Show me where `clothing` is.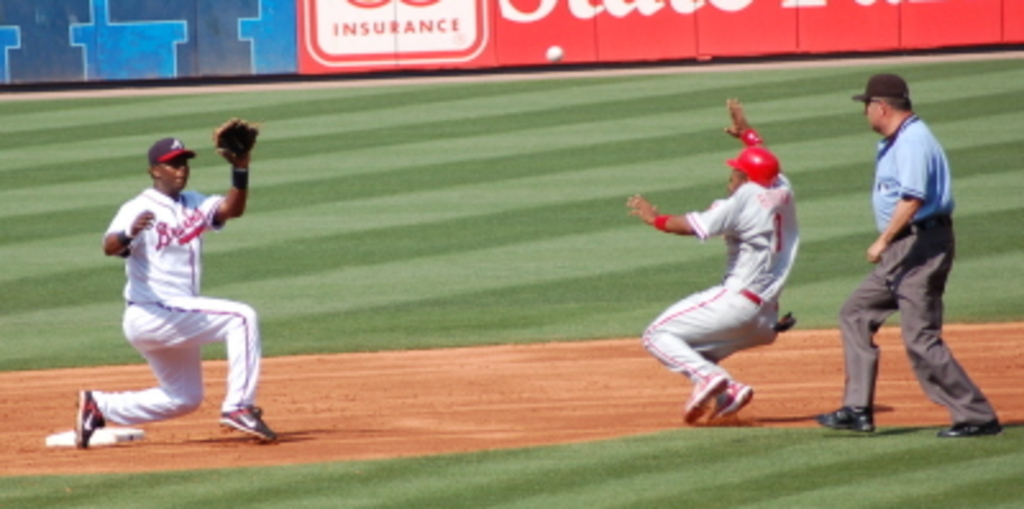
`clothing` is at (653, 128, 809, 371).
